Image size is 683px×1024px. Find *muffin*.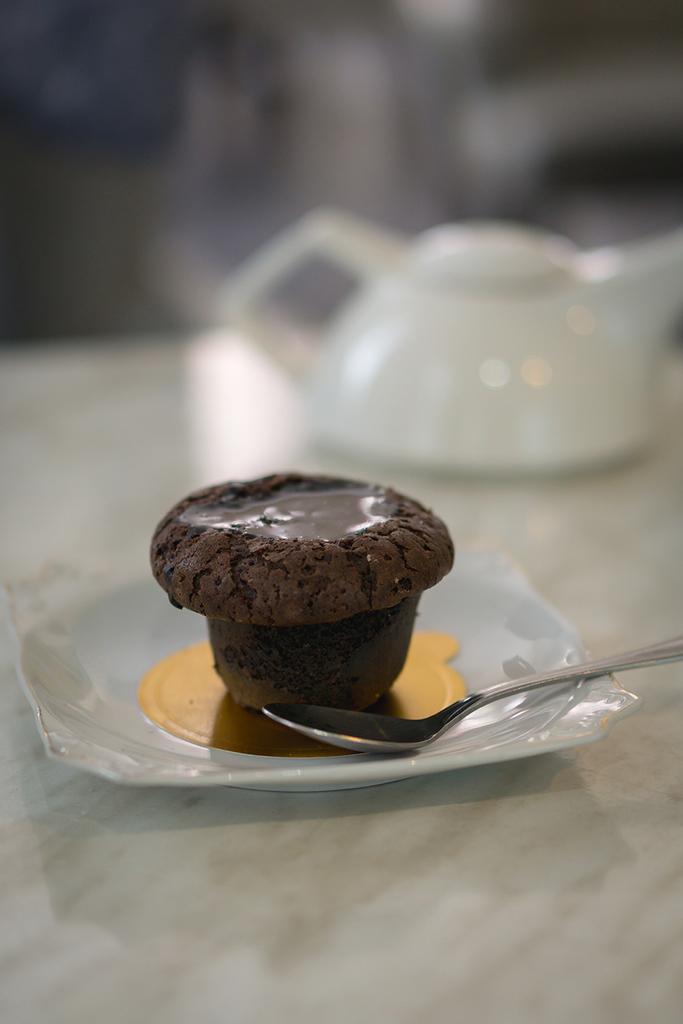
<region>158, 470, 465, 726</region>.
